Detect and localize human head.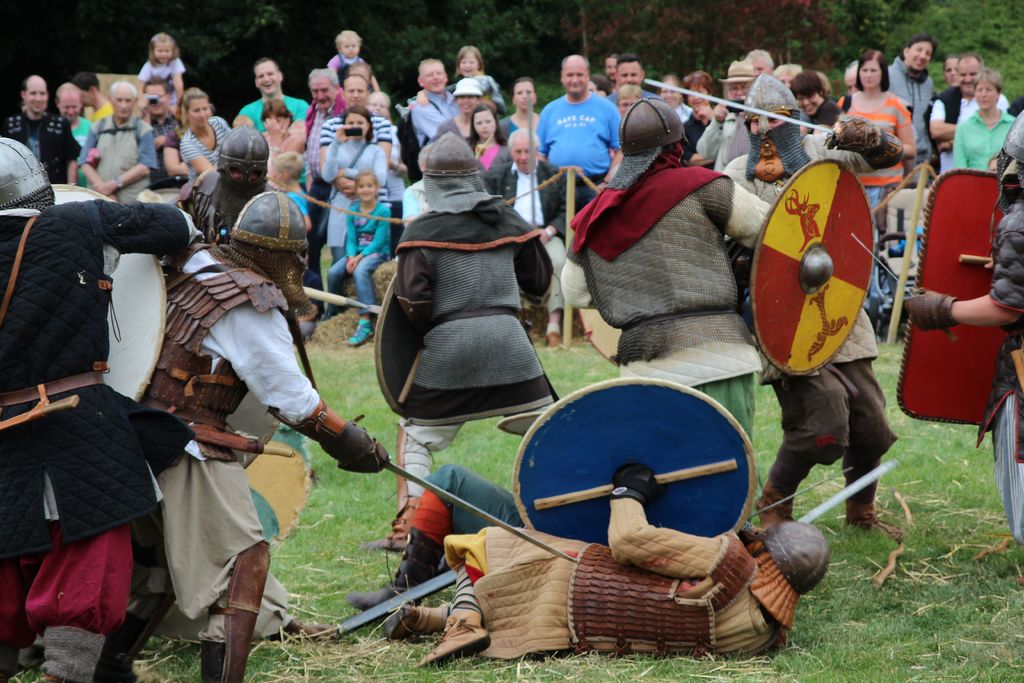
Localized at pyautogui.locateOnScreen(0, 136, 50, 214).
